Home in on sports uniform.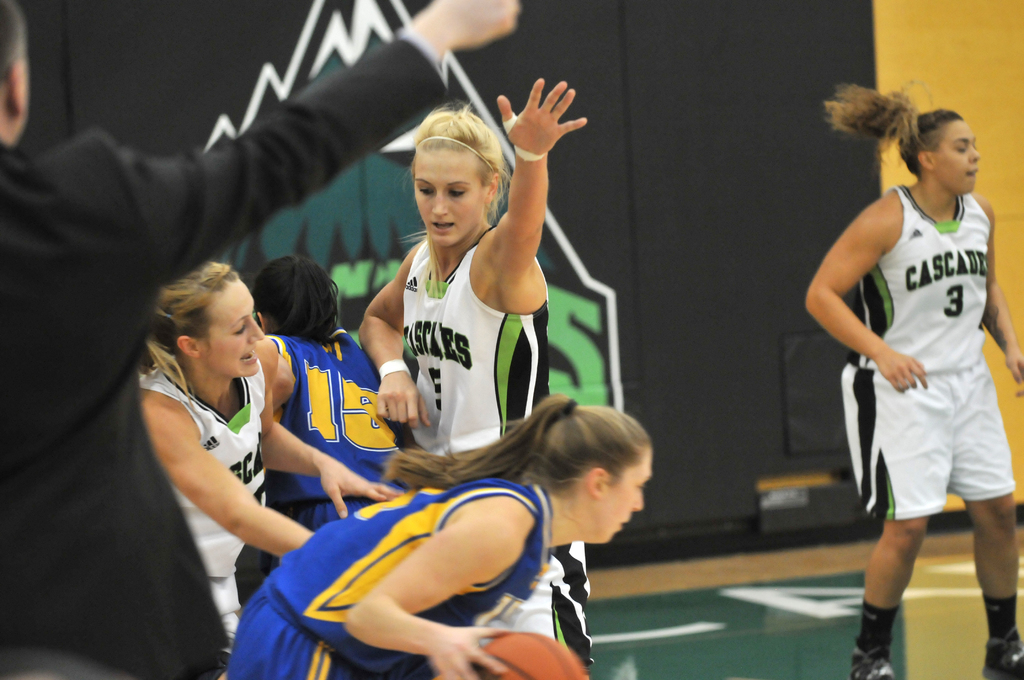
Homed in at [265, 325, 421, 581].
